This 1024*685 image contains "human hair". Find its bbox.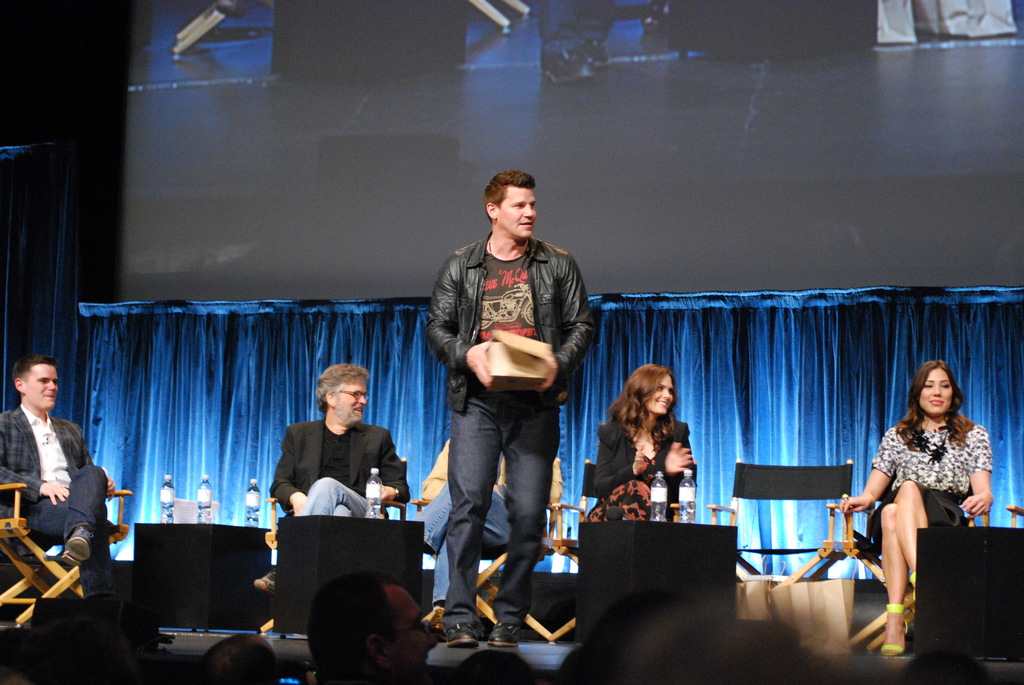
box=[486, 164, 533, 209].
